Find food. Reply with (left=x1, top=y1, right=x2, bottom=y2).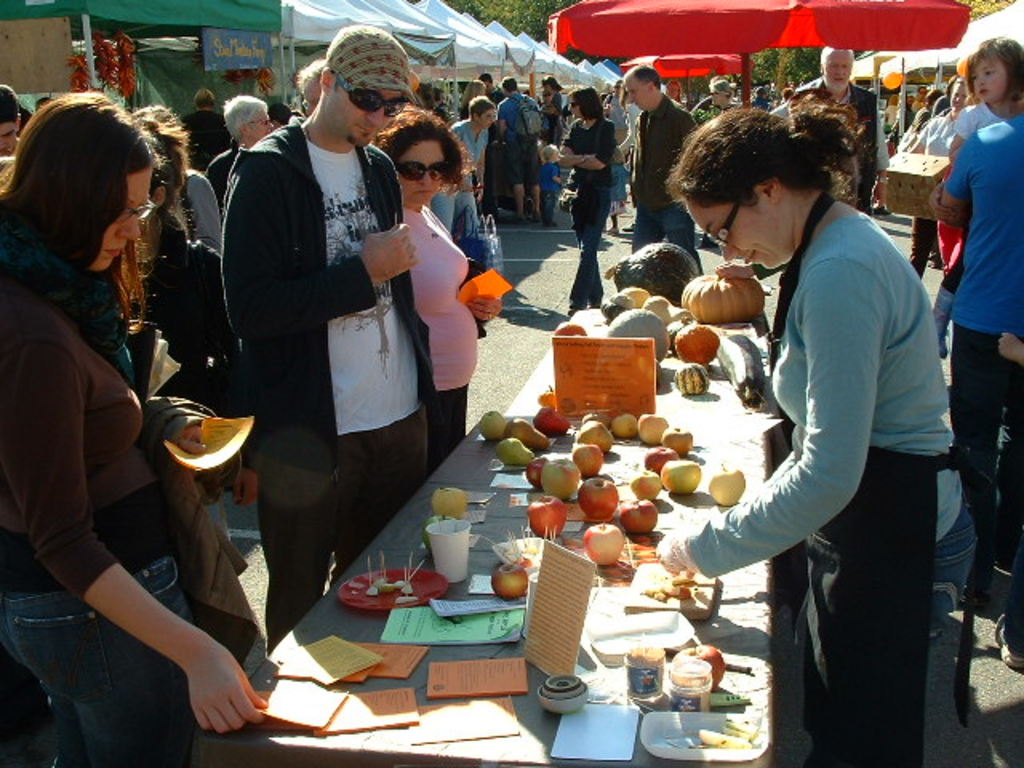
(left=472, top=408, right=530, bottom=442).
